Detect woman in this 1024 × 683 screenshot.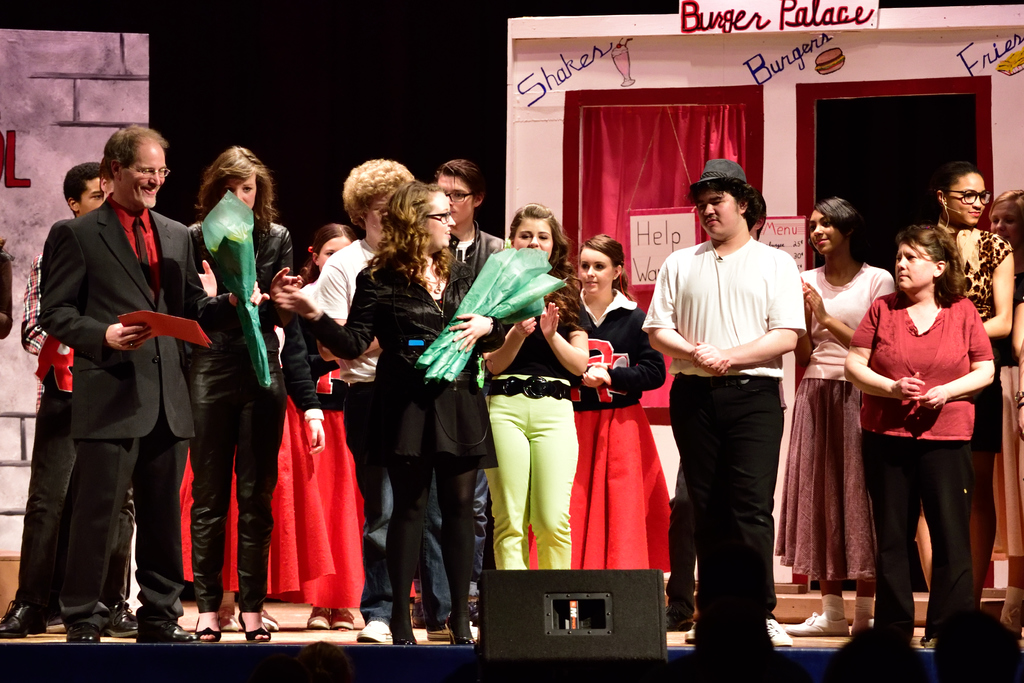
Detection: region(783, 195, 899, 633).
